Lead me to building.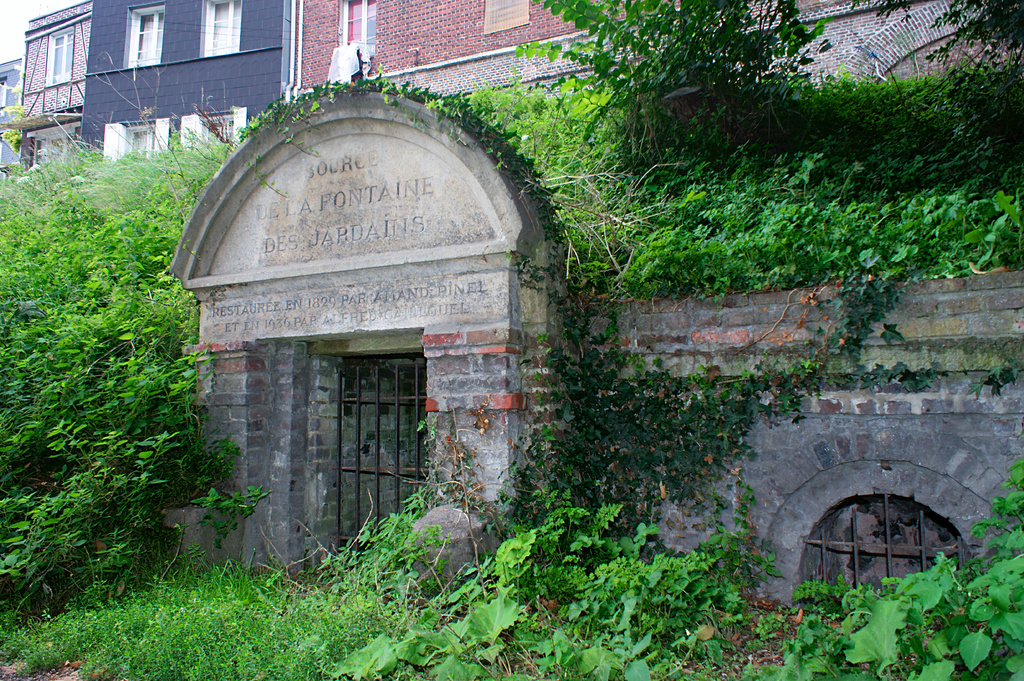
Lead to Rect(20, 3, 91, 172).
